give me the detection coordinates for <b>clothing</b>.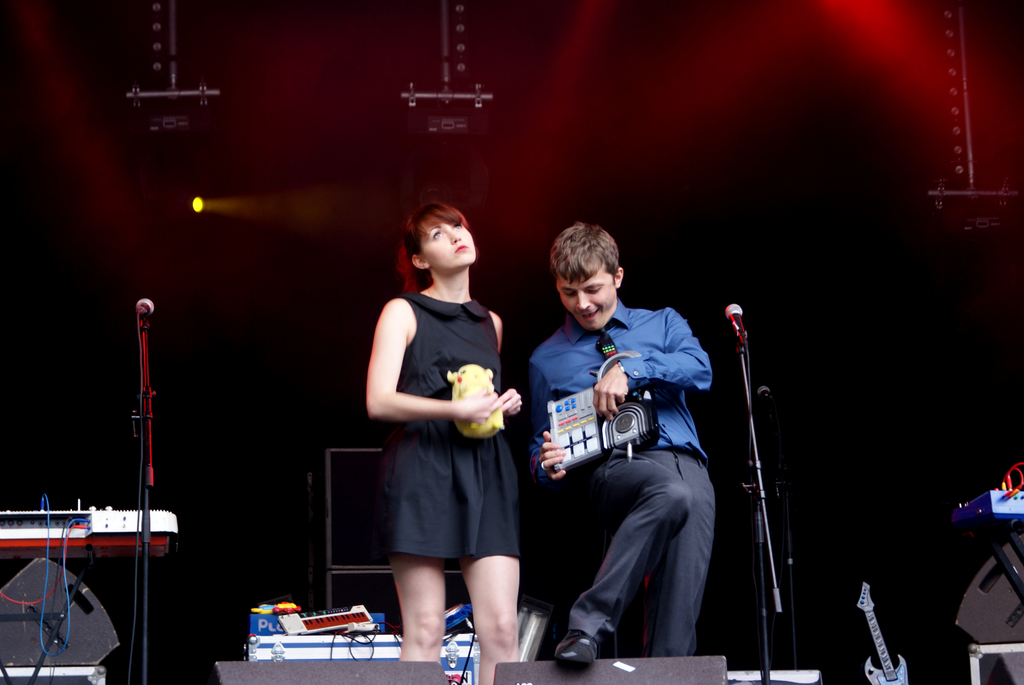
[361, 347, 524, 586].
